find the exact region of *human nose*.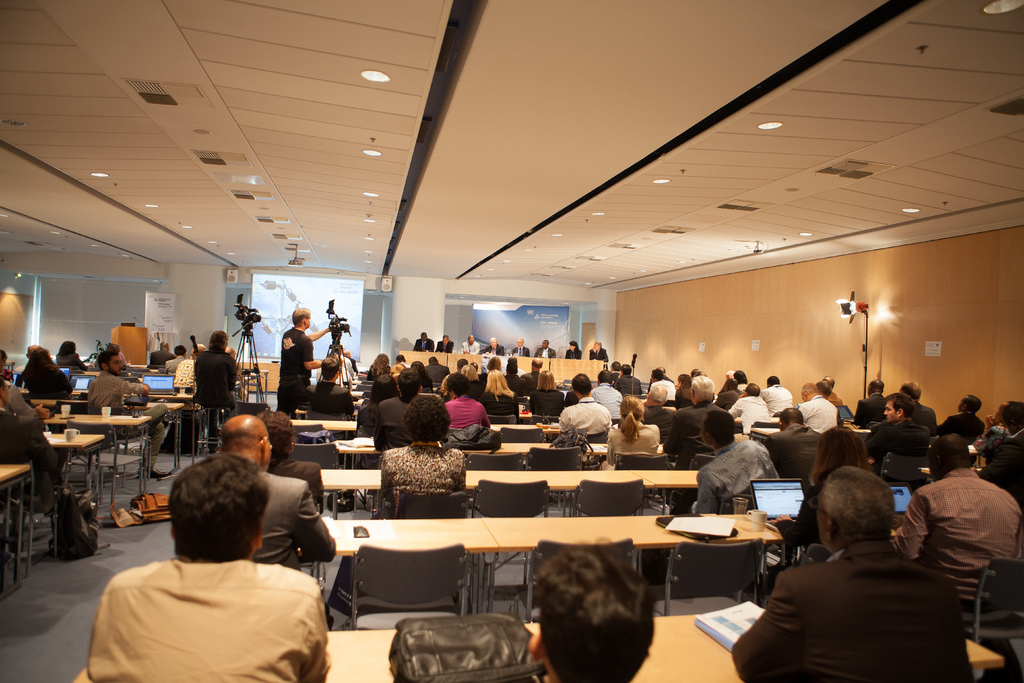
Exact region: x1=883, y1=409, x2=892, y2=417.
